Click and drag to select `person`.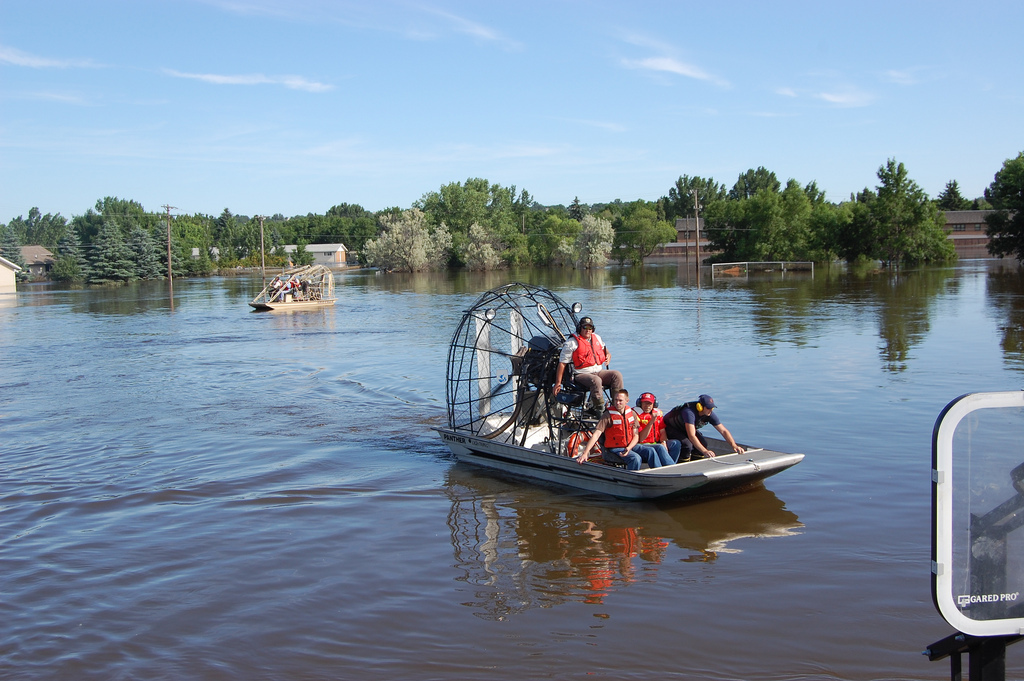
Selection: {"x1": 549, "y1": 309, "x2": 626, "y2": 410}.
